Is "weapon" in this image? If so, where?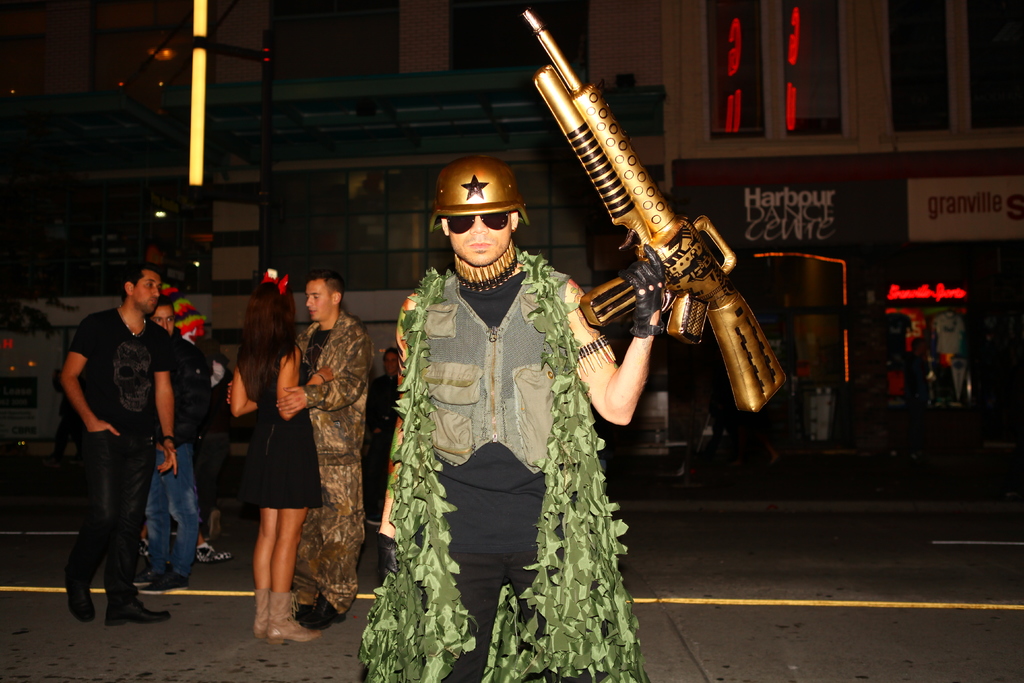
Yes, at 515/4/797/420.
